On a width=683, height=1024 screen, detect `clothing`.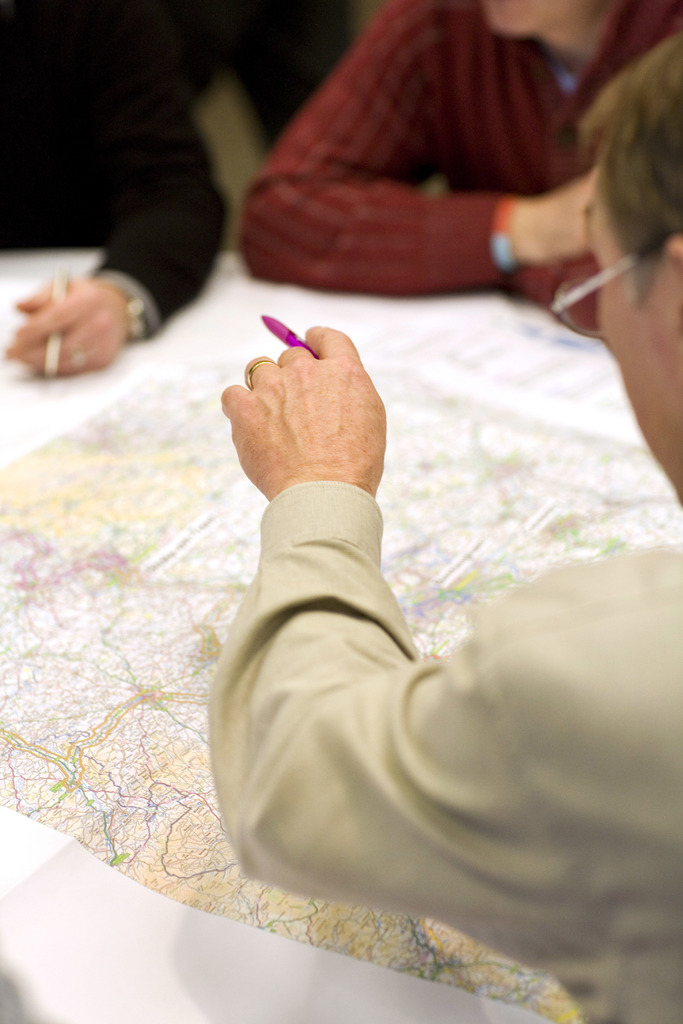
rect(225, 0, 645, 317).
